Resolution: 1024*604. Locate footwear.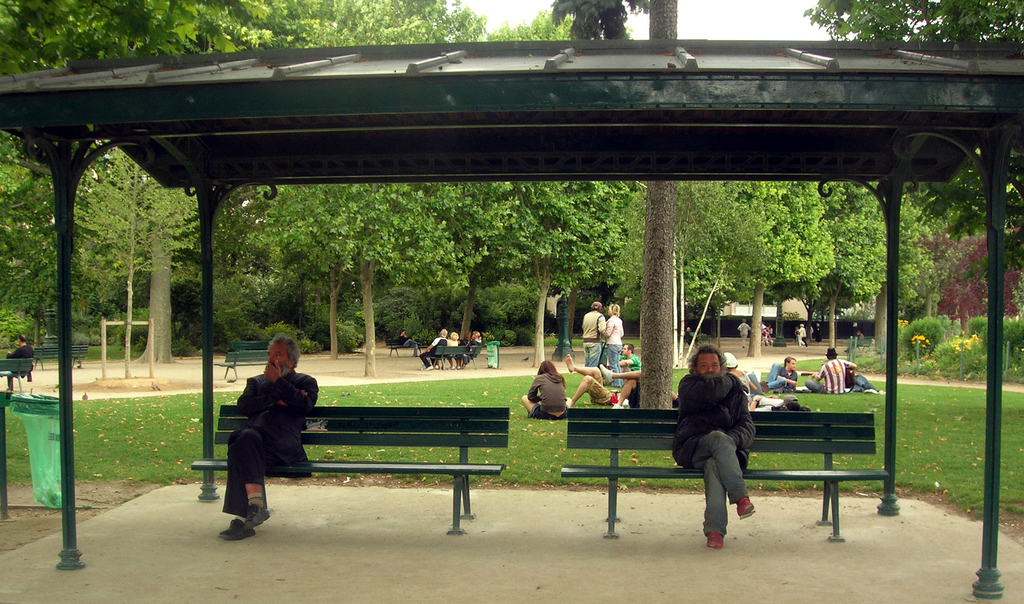
l=426, t=362, r=431, b=370.
